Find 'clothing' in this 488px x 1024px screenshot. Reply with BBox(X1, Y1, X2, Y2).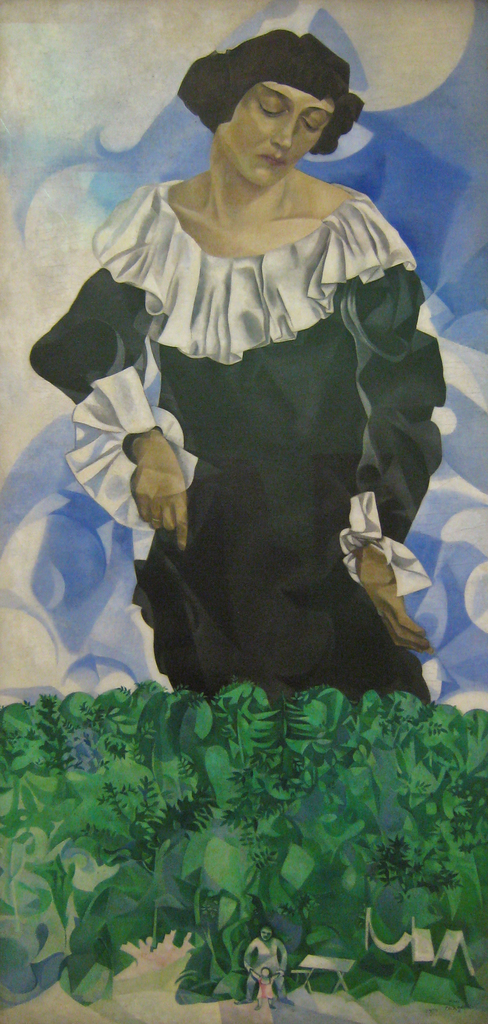
BBox(254, 968, 277, 1000).
